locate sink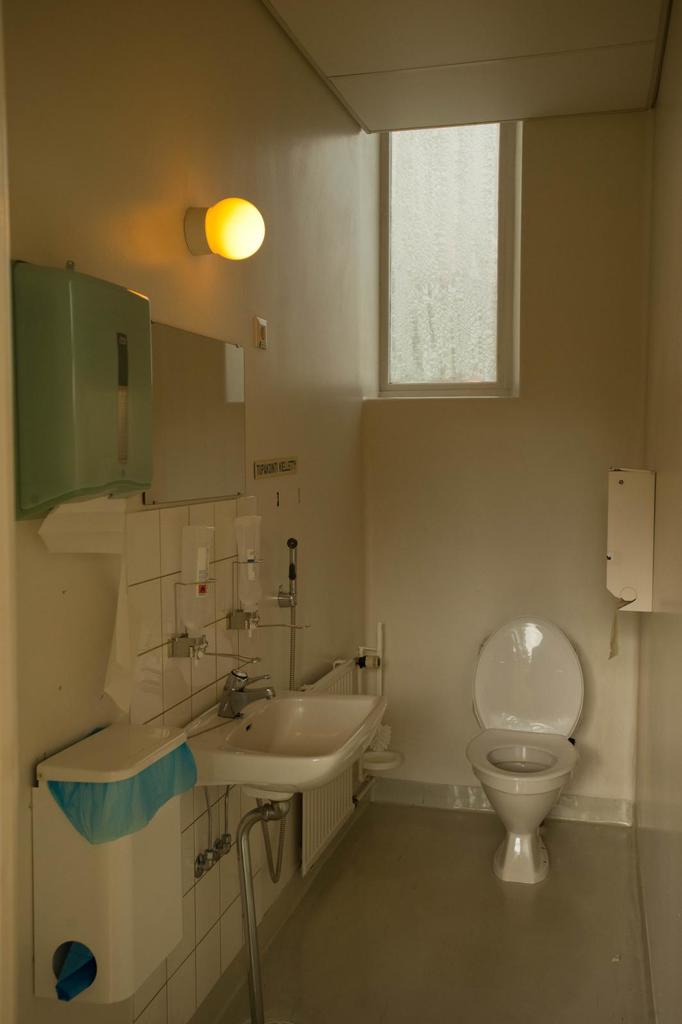
locate(185, 670, 399, 824)
